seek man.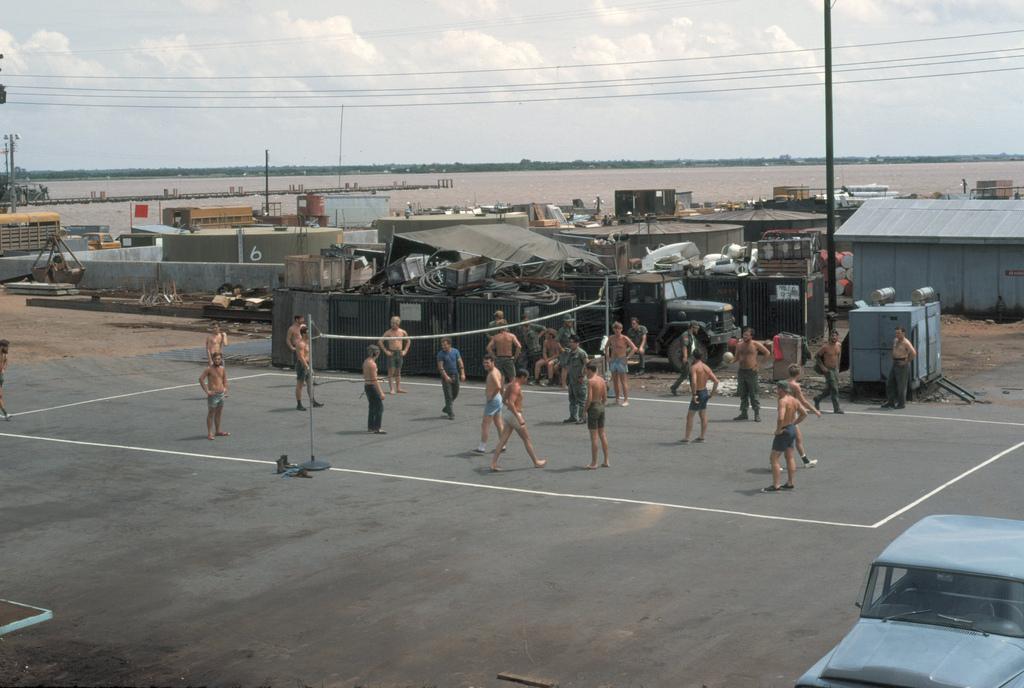
box=[206, 326, 227, 361].
